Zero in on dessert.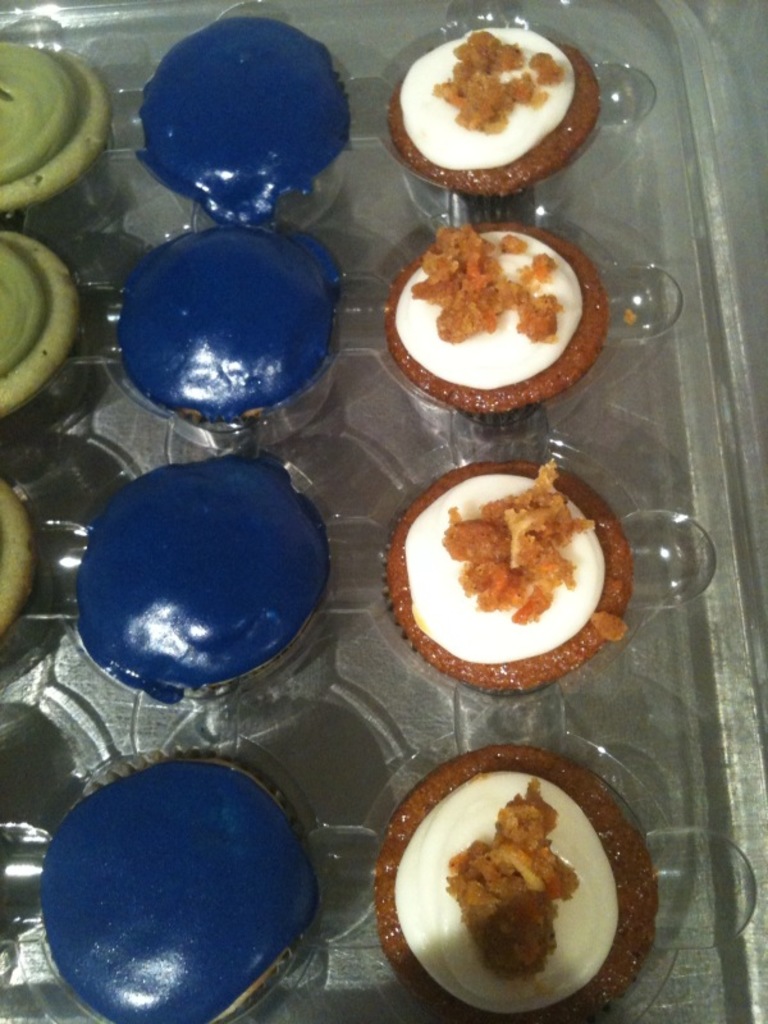
Zeroed in: l=61, t=457, r=325, b=701.
